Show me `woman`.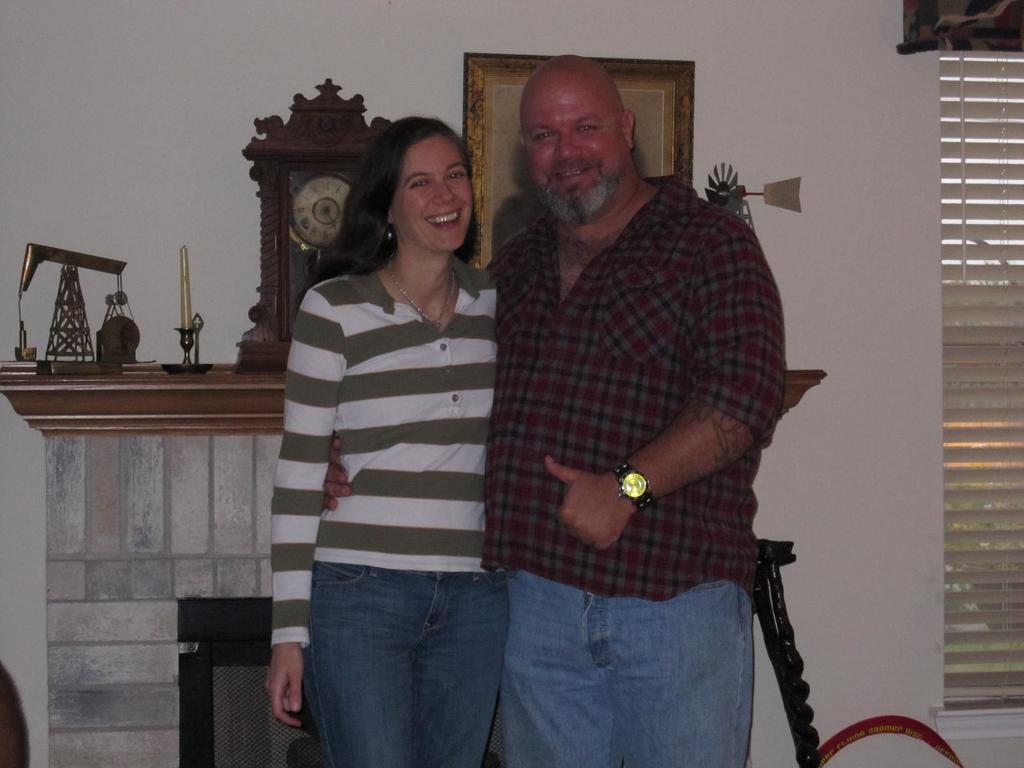
`woman` is here: (left=257, top=113, right=520, bottom=757).
